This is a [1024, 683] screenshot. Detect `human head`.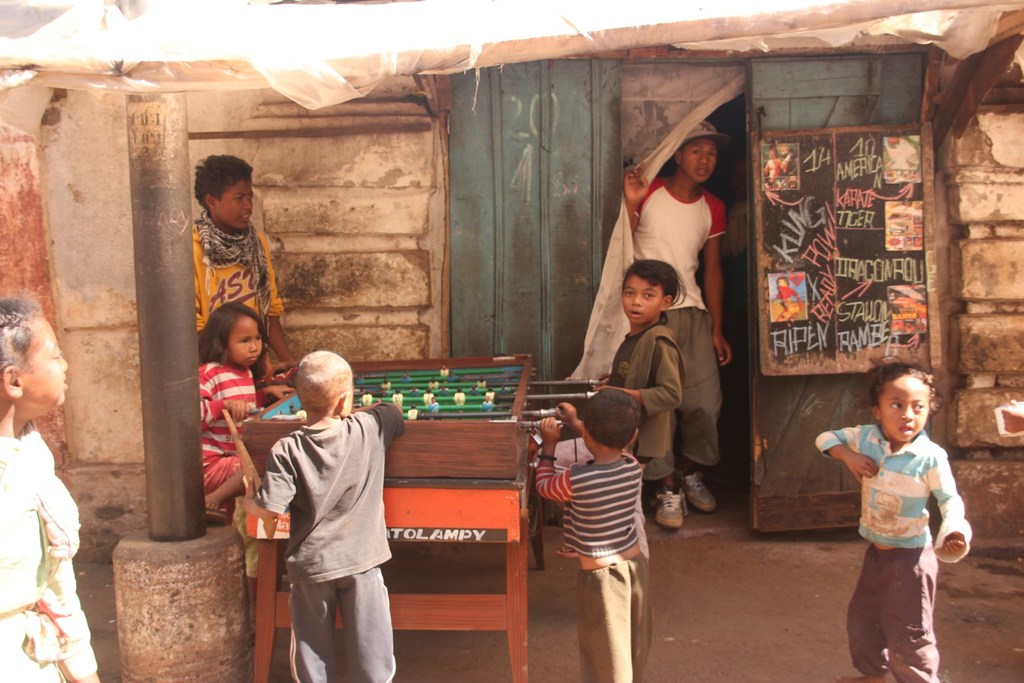
l=673, t=120, r=735, b=185.
